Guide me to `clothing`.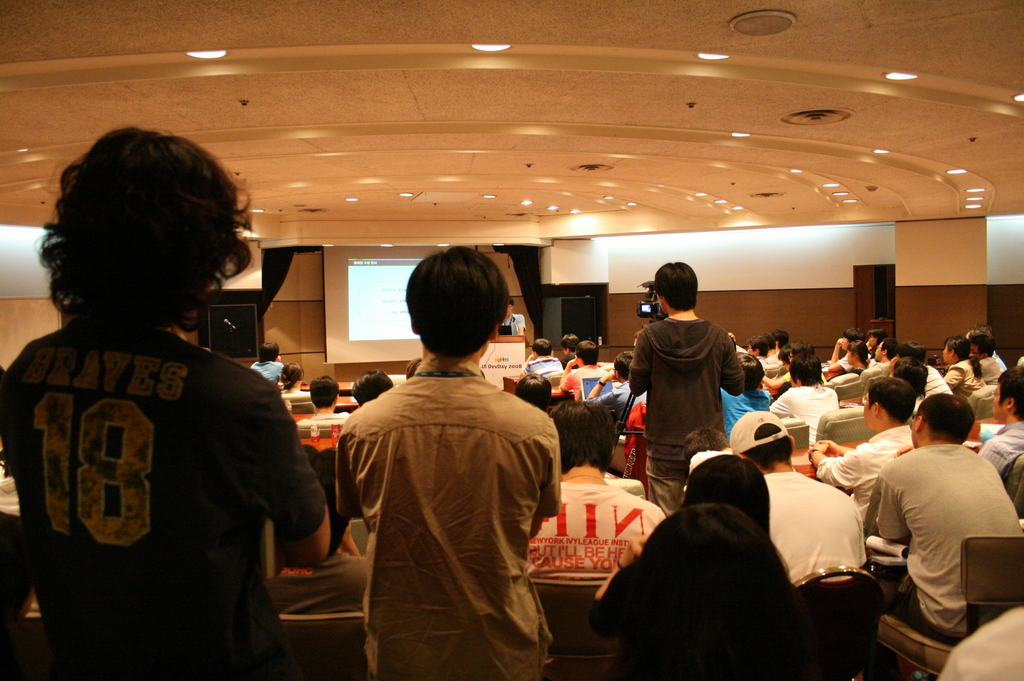
Guidance: [x1=322, y1=340, x2=574, y2=680].
